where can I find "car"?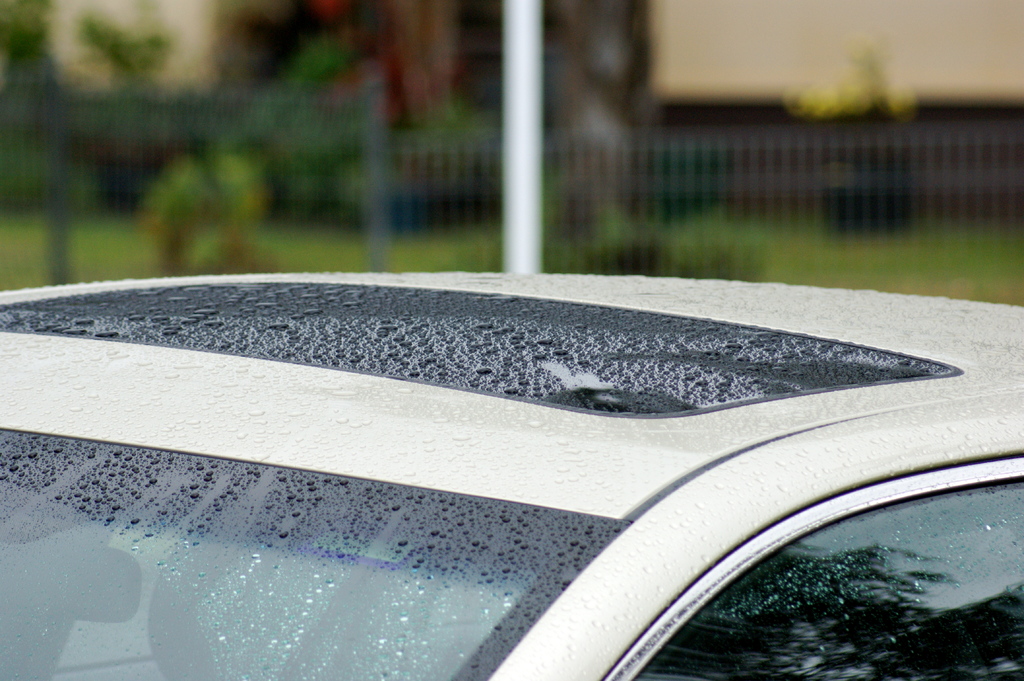
You can find it at BBox(0, 271, 1023, 680).
